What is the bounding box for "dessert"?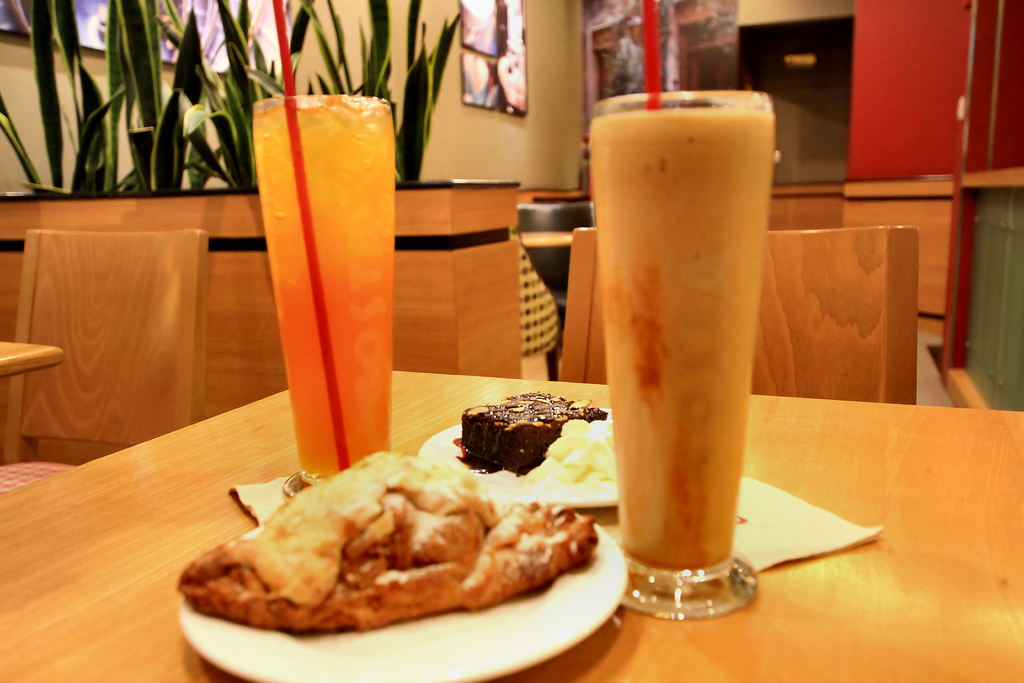
[193, 447, 580, 667].
